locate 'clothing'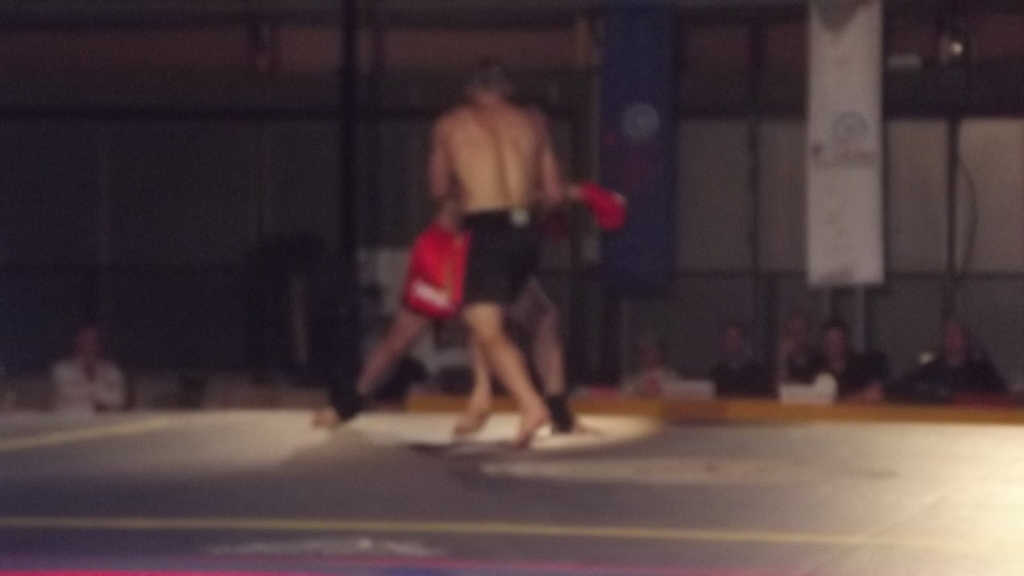
BBox(808, 351, 884, 401)
